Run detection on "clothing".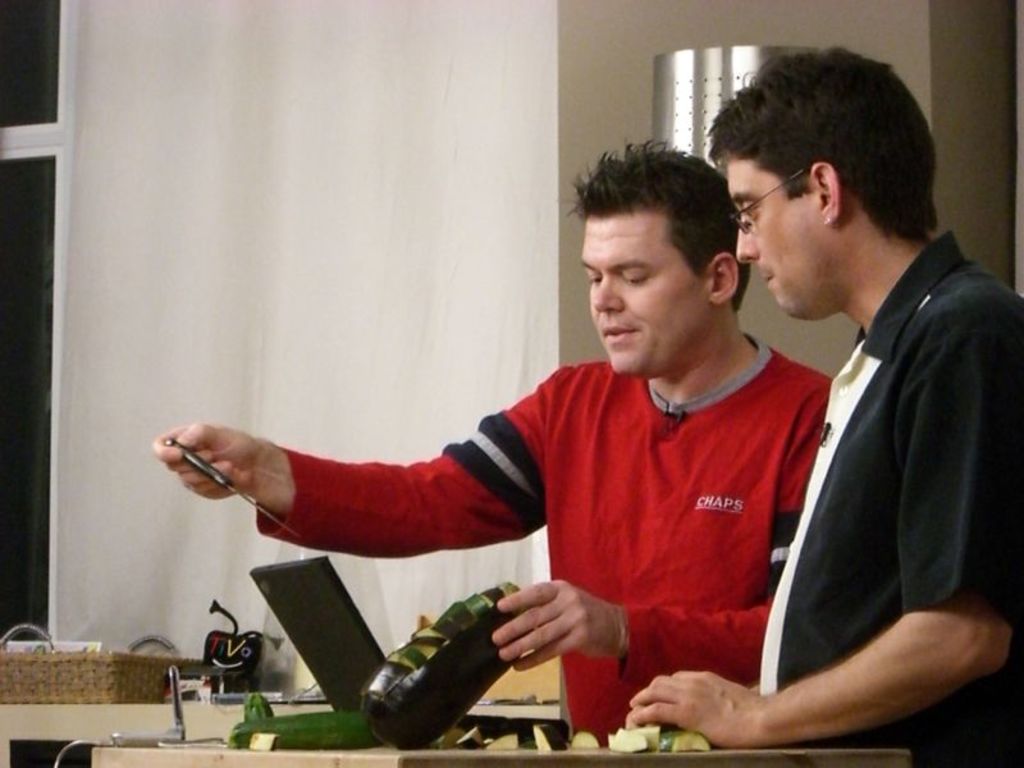
Result: BBox(759, 227, 1023, 767).
